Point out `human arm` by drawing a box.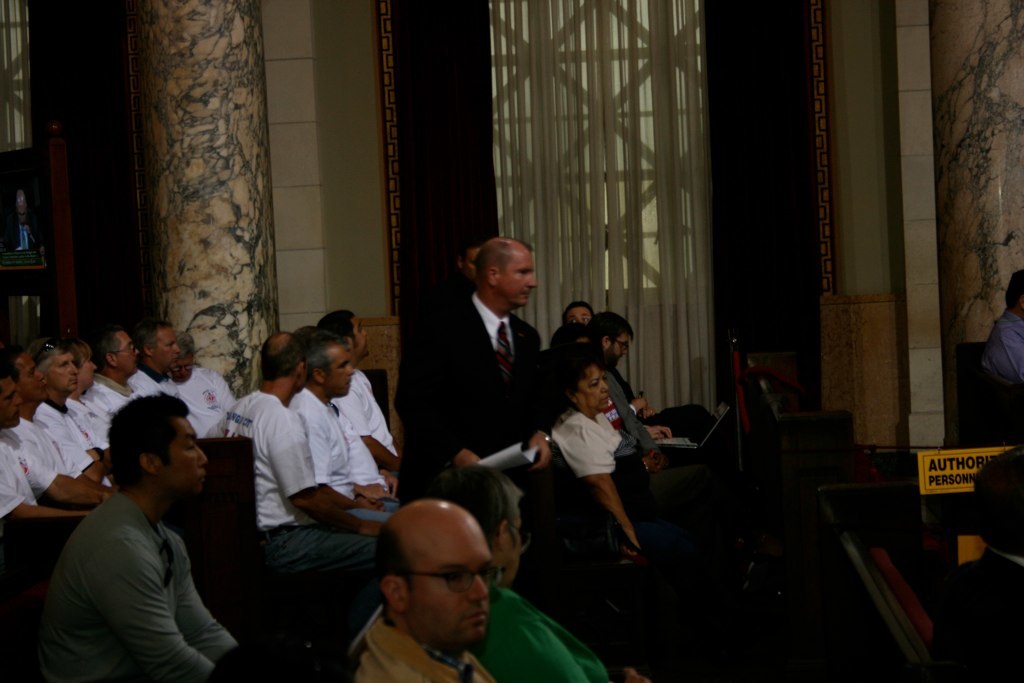
x1=31 y1=399 x2=101 y2=463.
